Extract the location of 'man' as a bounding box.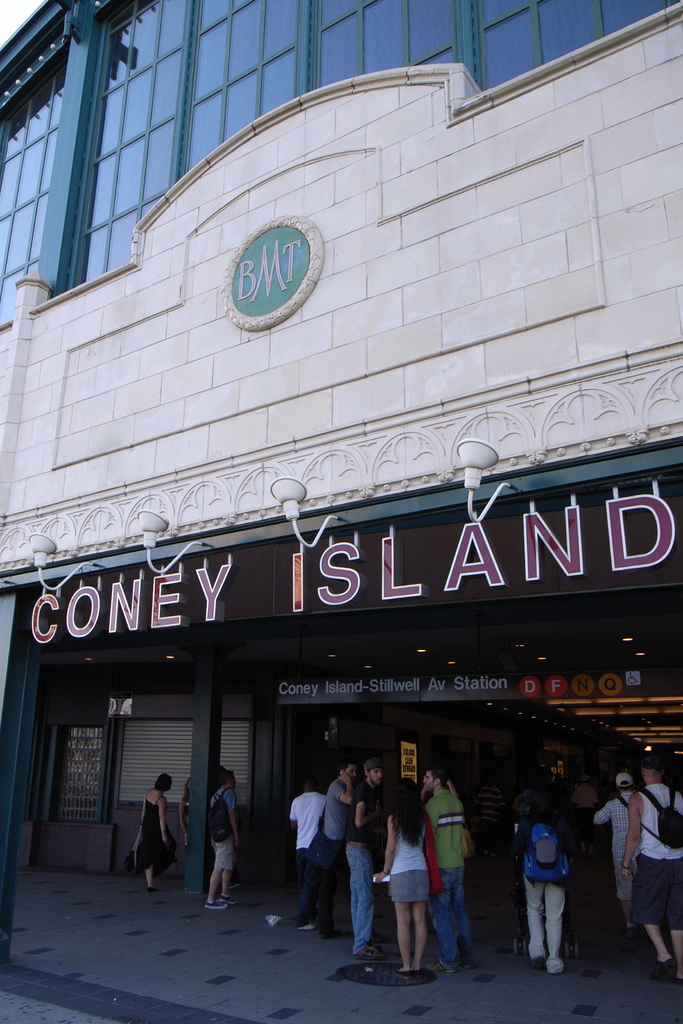
l=321, t=765, r=354, b=932.
